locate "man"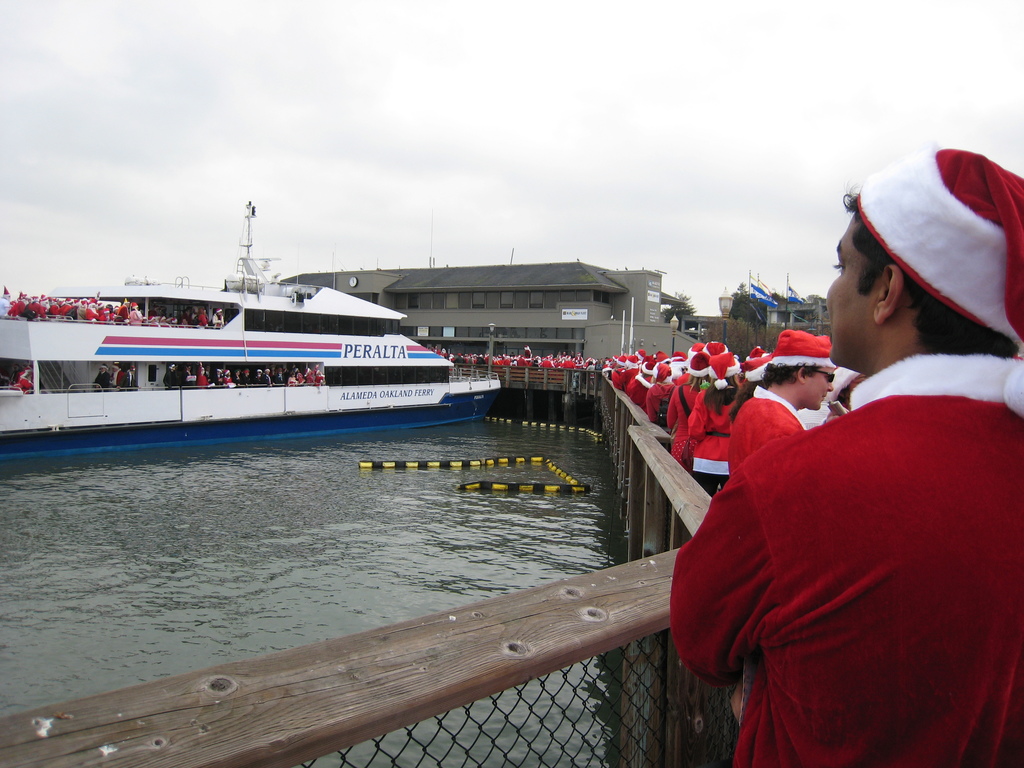
rect(109, 361, 124, 390)
